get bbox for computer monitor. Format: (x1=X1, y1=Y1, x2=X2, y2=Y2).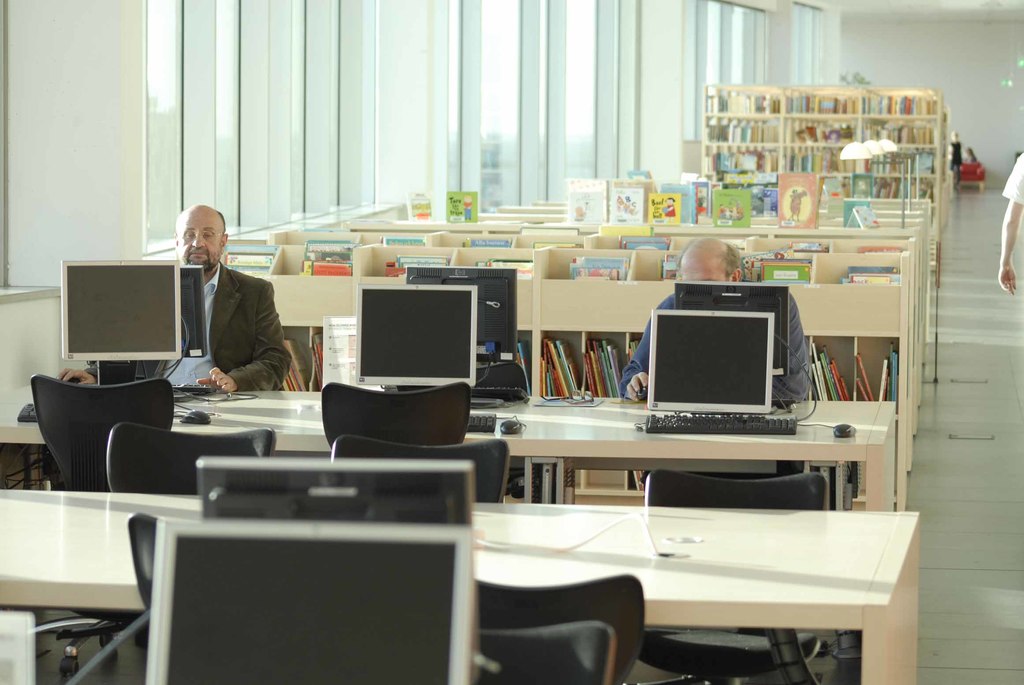
(x1=664, y1=274, x2=796, y2=386).
